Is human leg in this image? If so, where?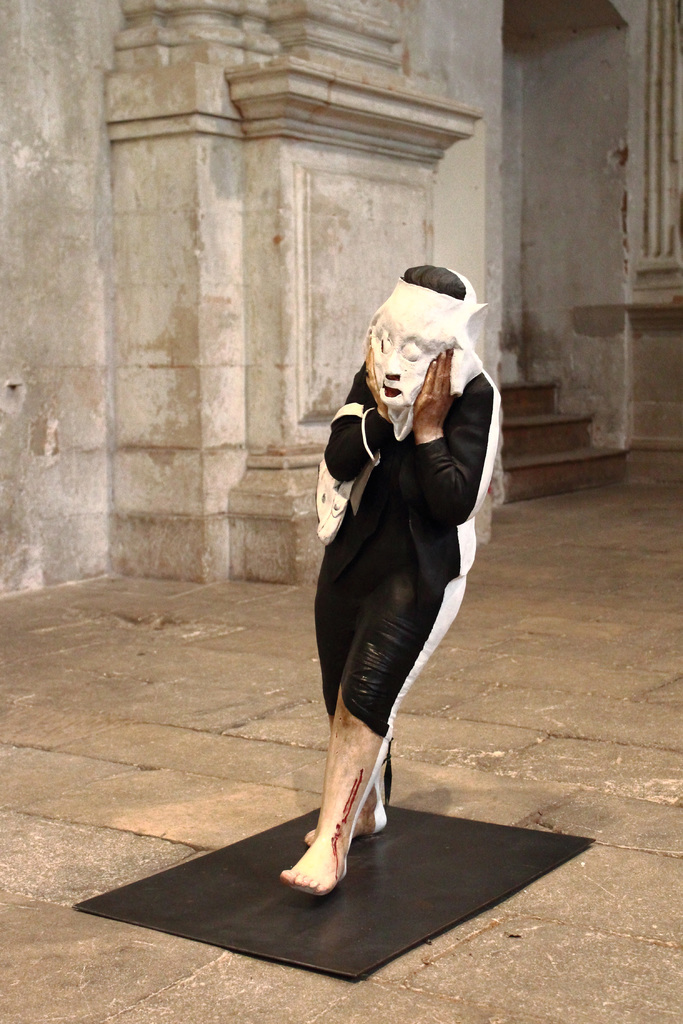
Yes, at crop(302, 538, 388, 840).
